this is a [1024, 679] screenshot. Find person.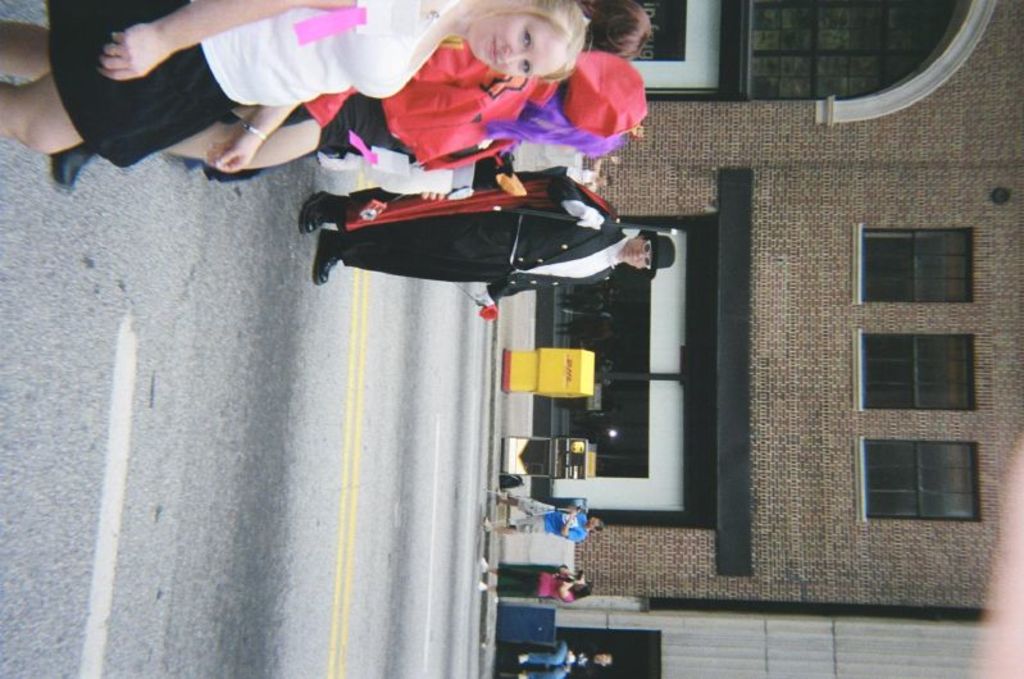
Bounding box: select_region(46, 0, 655, 193).
